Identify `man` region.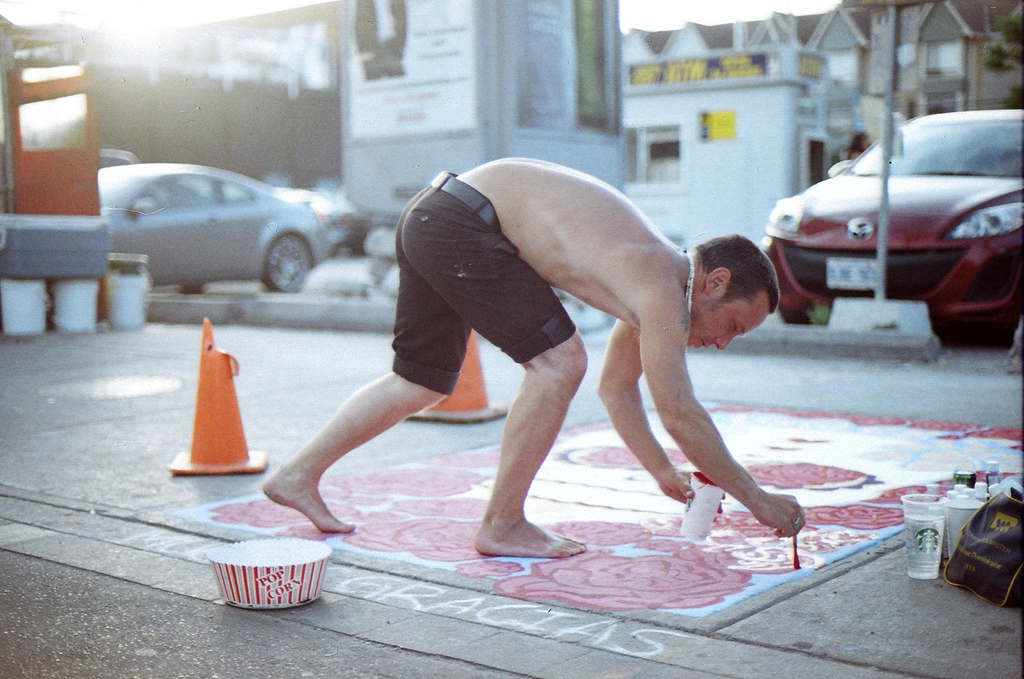
Region: <bbox>355, 0, 408, 80</bbox>.
